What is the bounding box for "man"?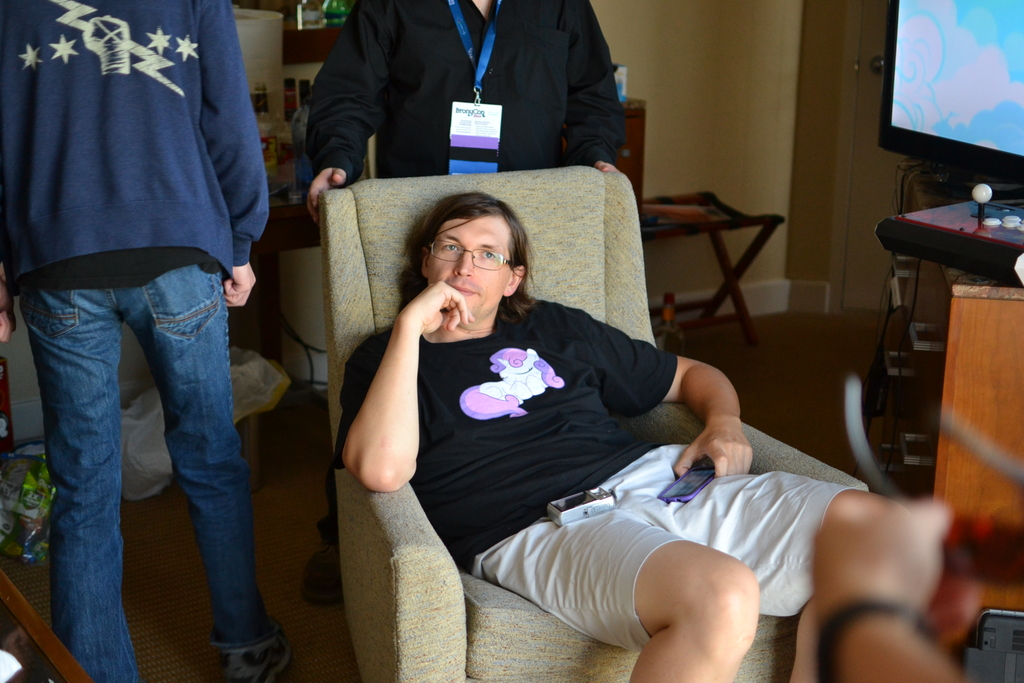
(328, 193, 926, 682).
